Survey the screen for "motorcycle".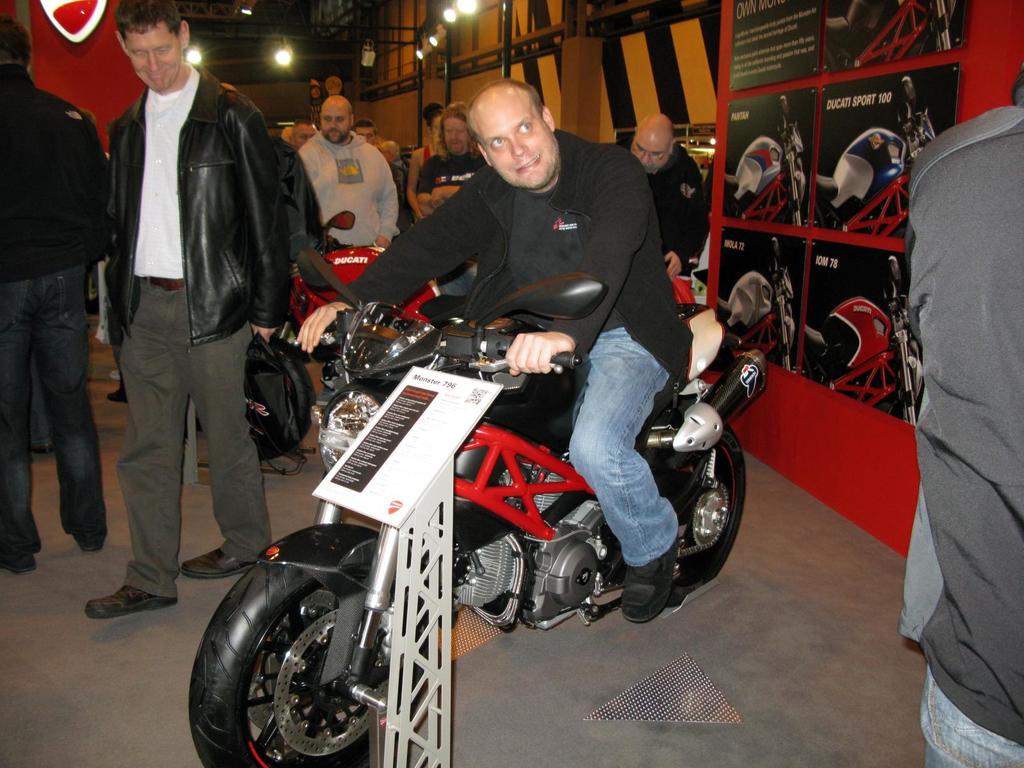
Survey found: locate(189, 247, 769, 767).
